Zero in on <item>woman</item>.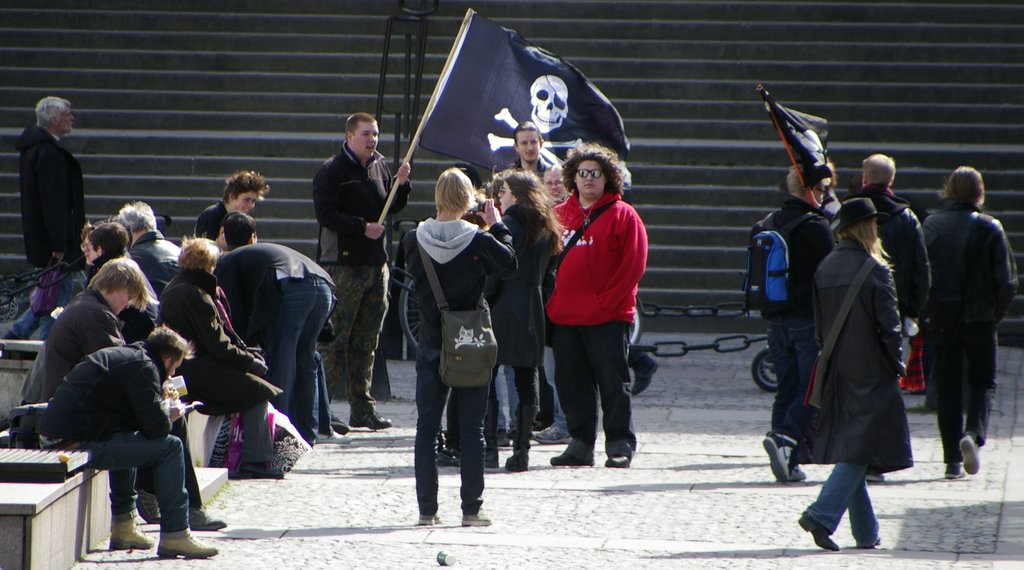
Zeroed in: bbox=[480, 170, 565, 468].
